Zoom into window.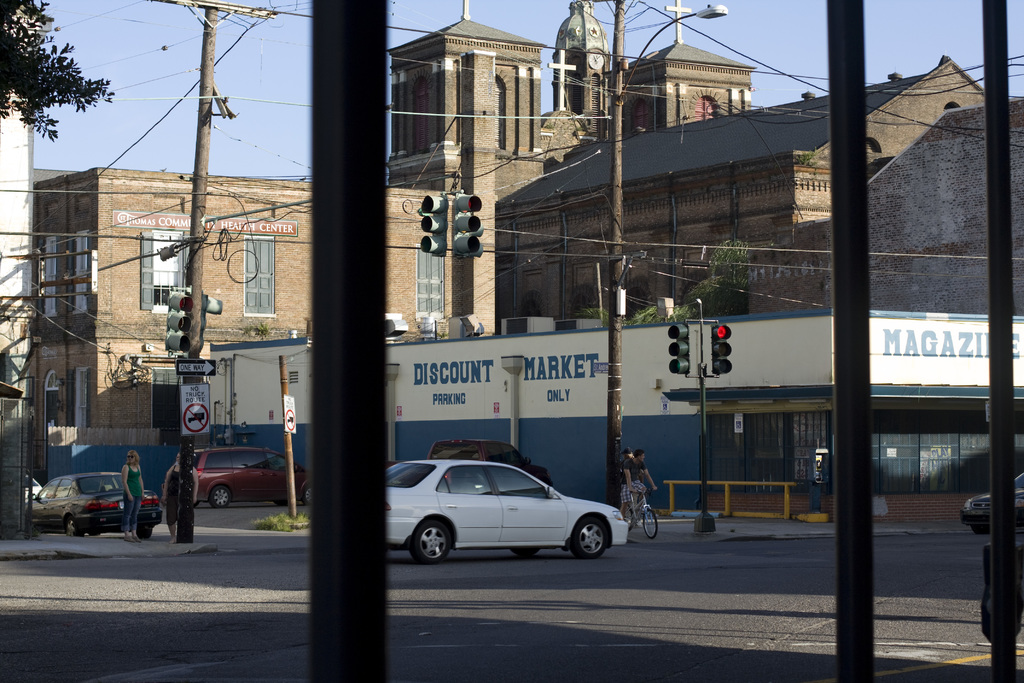
Zoom target: 20, 375, 37, 418.
